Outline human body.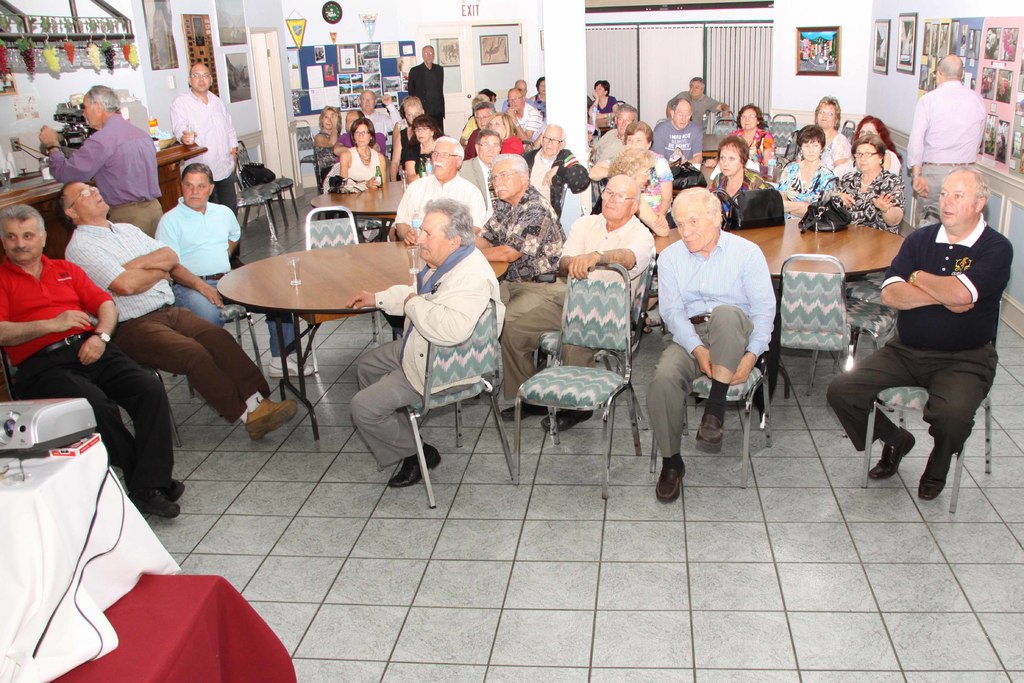
Outline: region(160, 163, 248, 327).
